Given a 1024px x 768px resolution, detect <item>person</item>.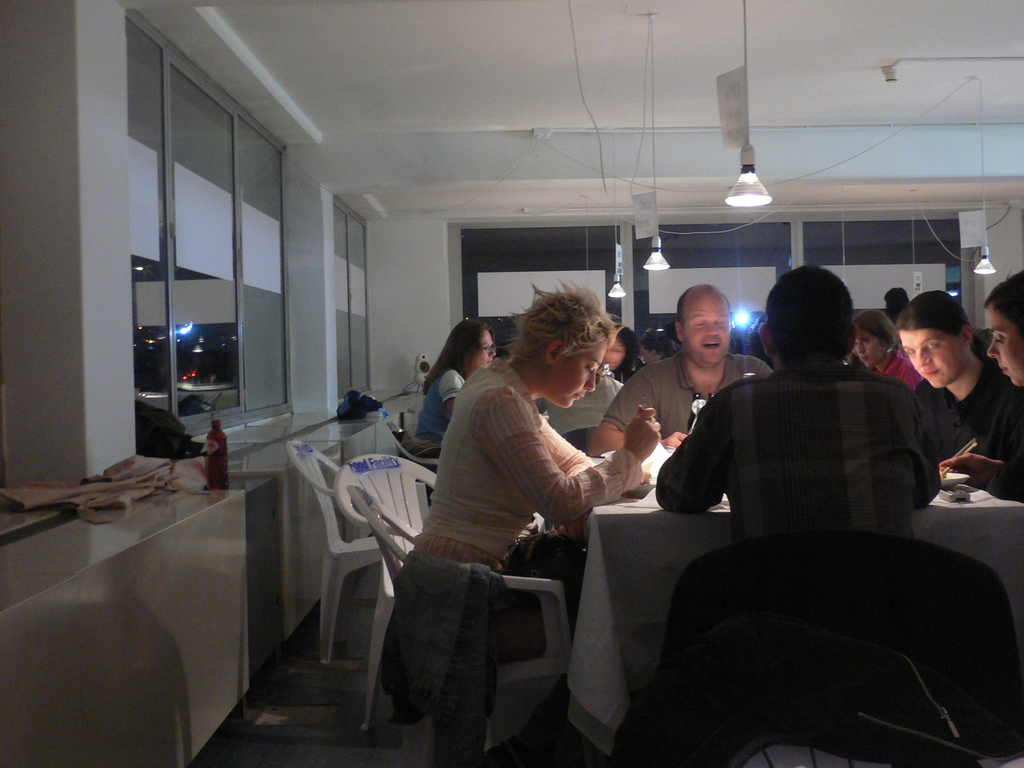
[880,283,905,321].
